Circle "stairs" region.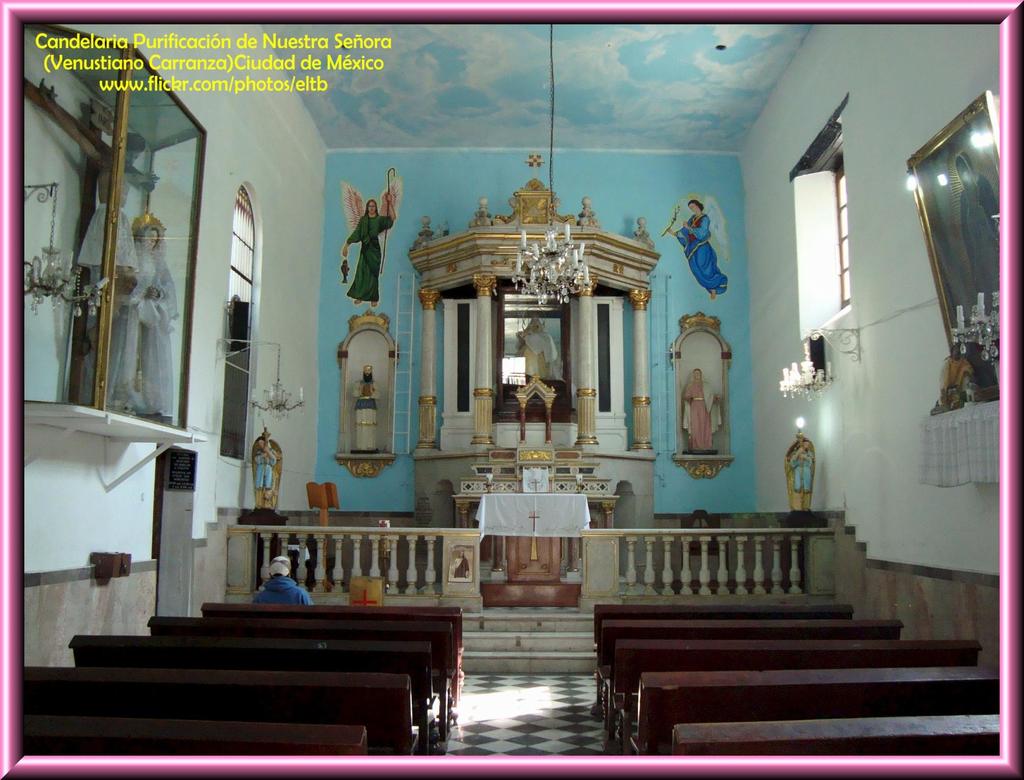
Region: 466 609 596 676.
